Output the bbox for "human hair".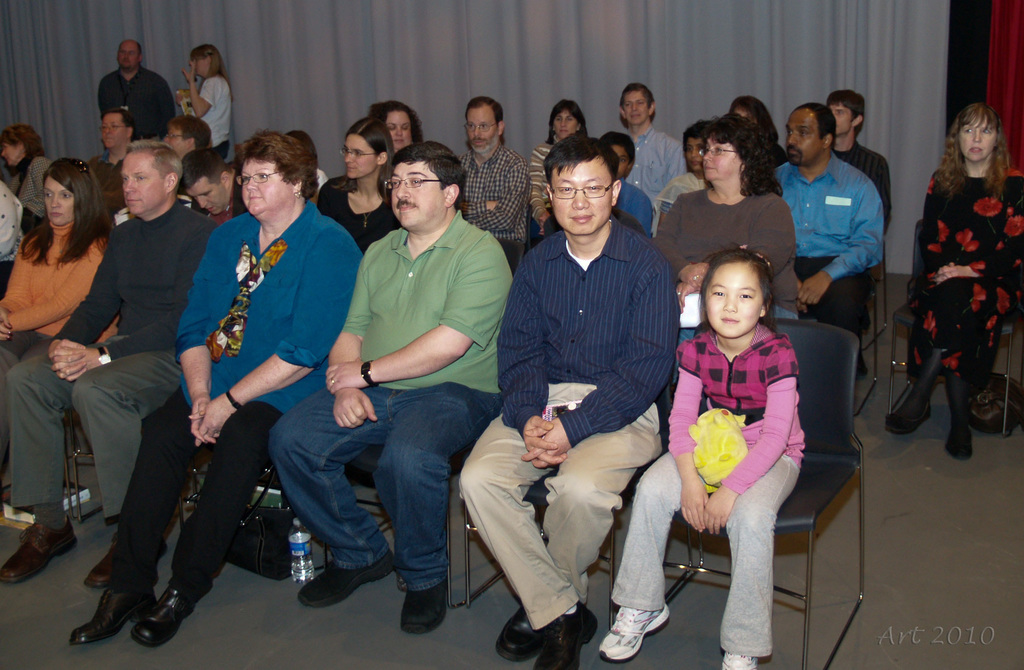
<region>366, 100, 426, 142</region>.
